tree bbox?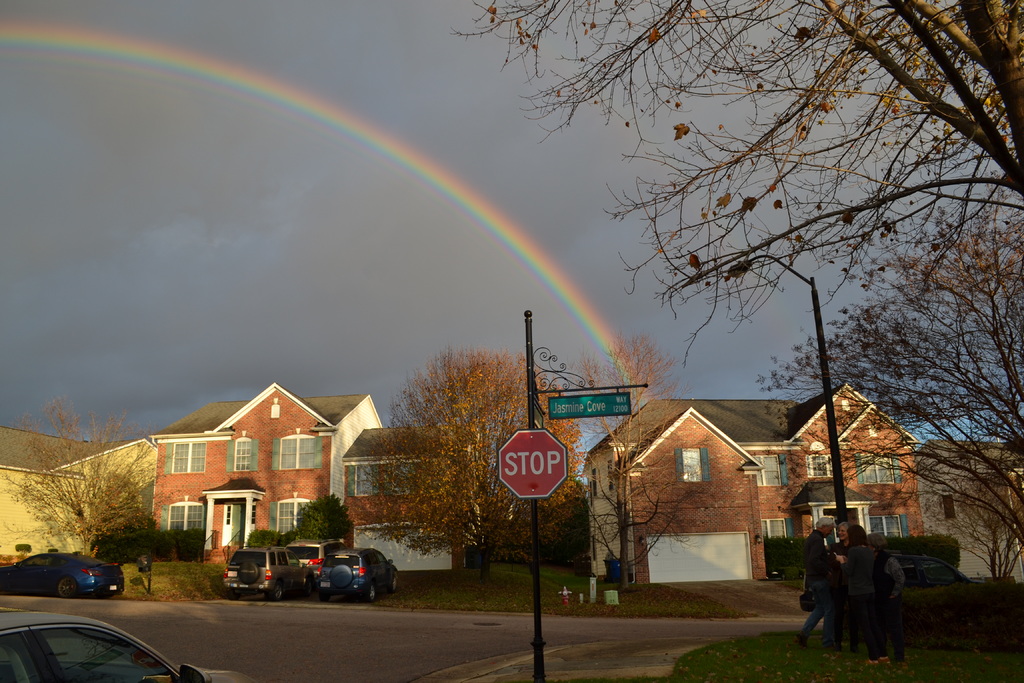
(left=460, top=0, right=1023, bottom=584)
